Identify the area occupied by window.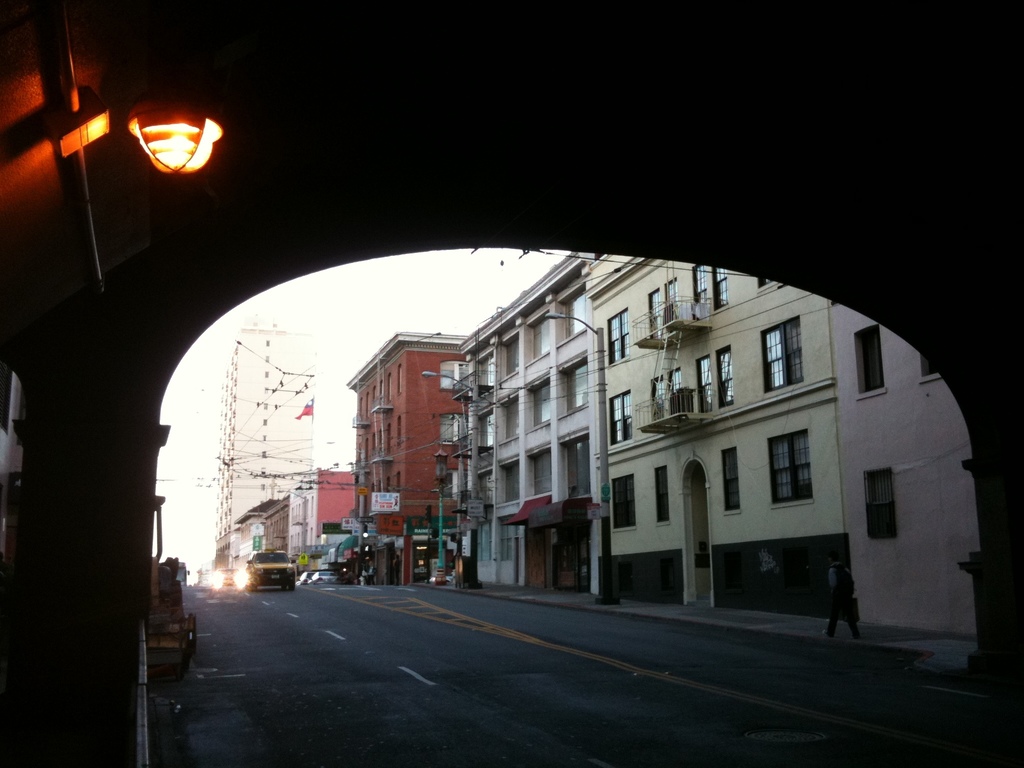
Area: [528,379,554,421].
